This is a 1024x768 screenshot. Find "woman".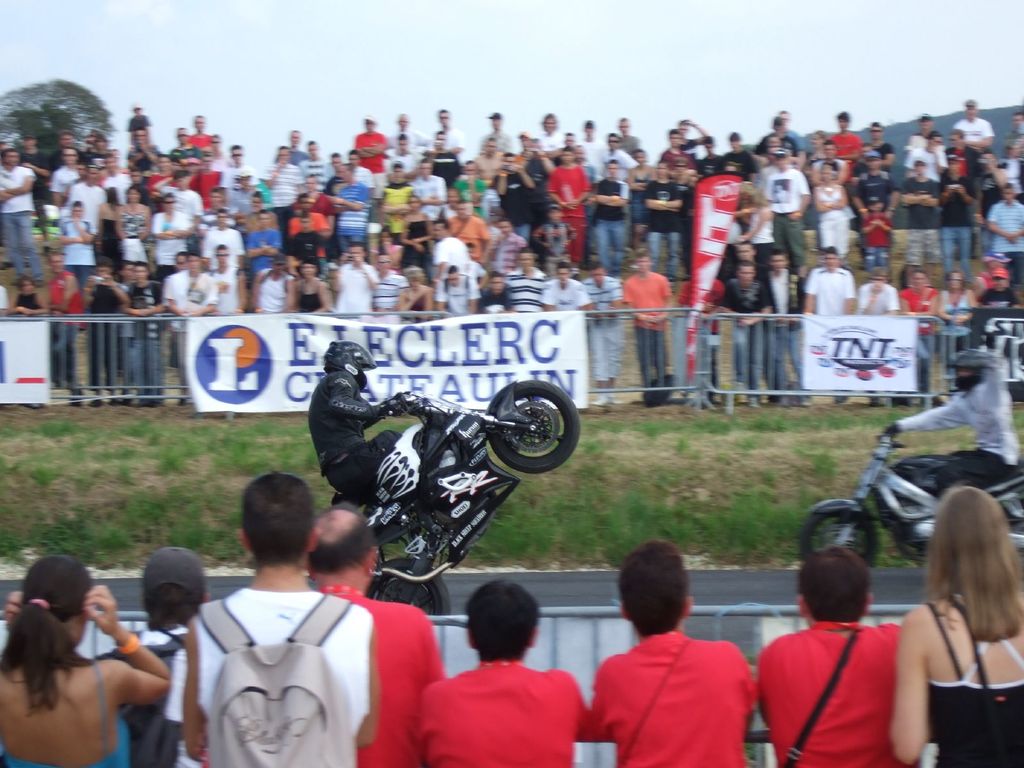
Bounding box: [394, 266, 434, 316].
